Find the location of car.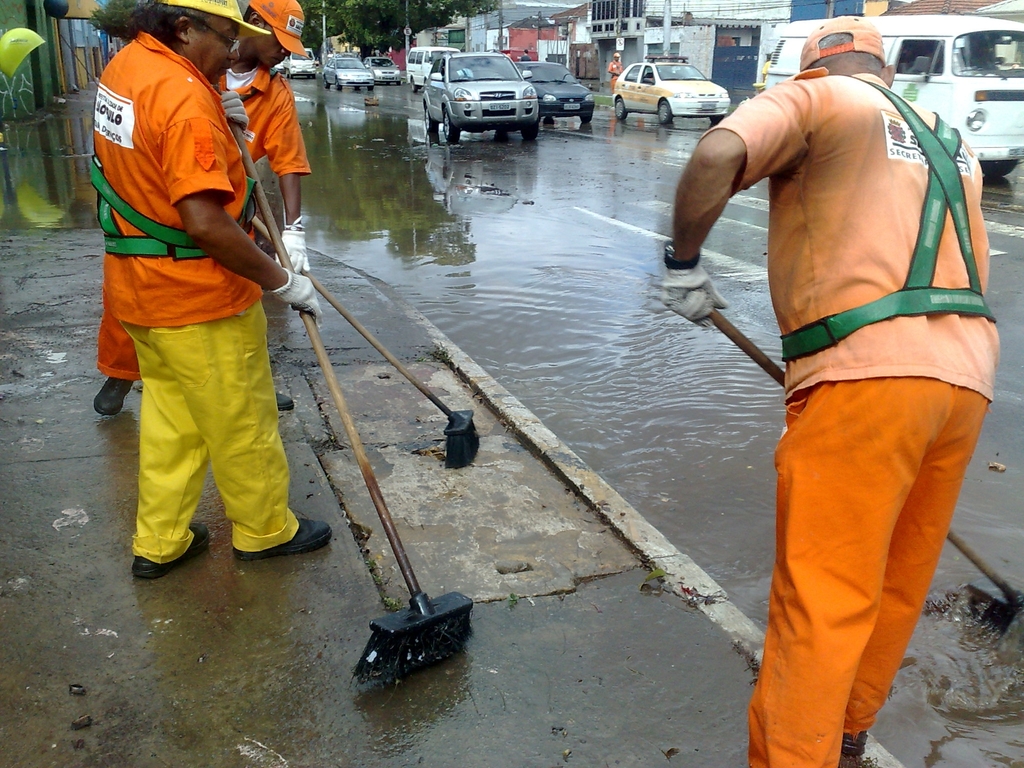
Location: 505:57:595:124.
